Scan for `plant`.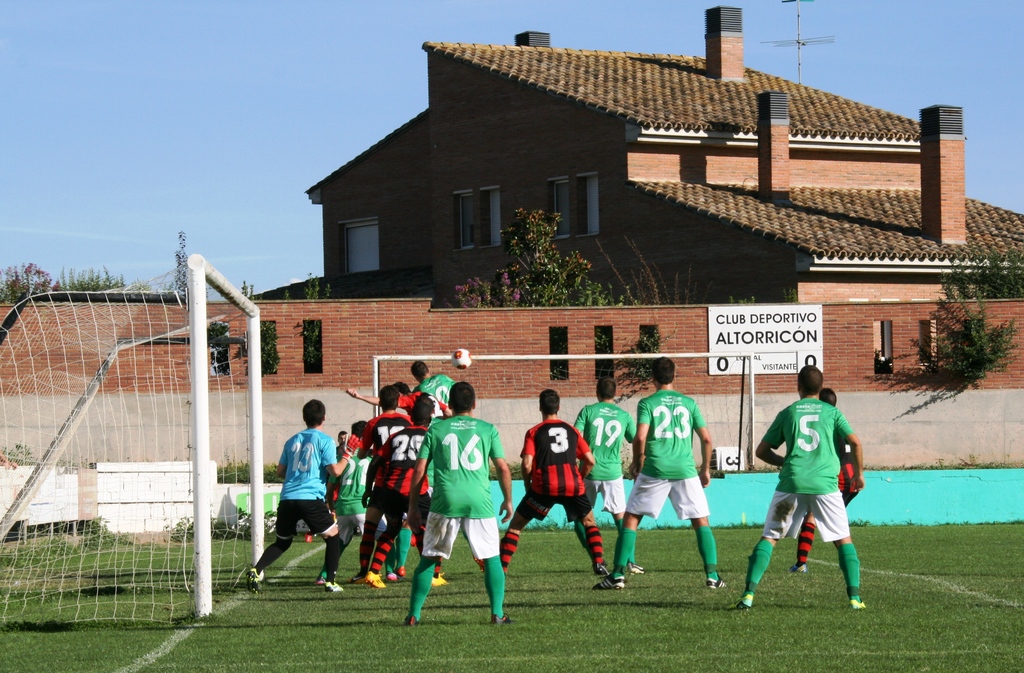
Scan result: 273, 263, 340, 376.
